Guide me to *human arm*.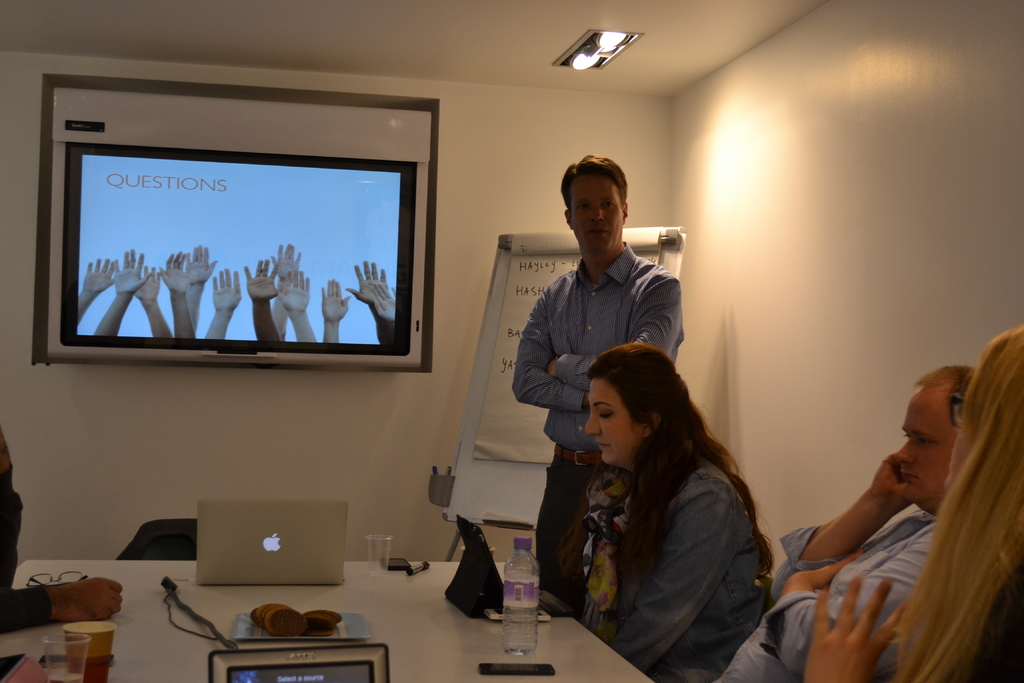
Guidance: Rect(608, 460, 735, 675).
